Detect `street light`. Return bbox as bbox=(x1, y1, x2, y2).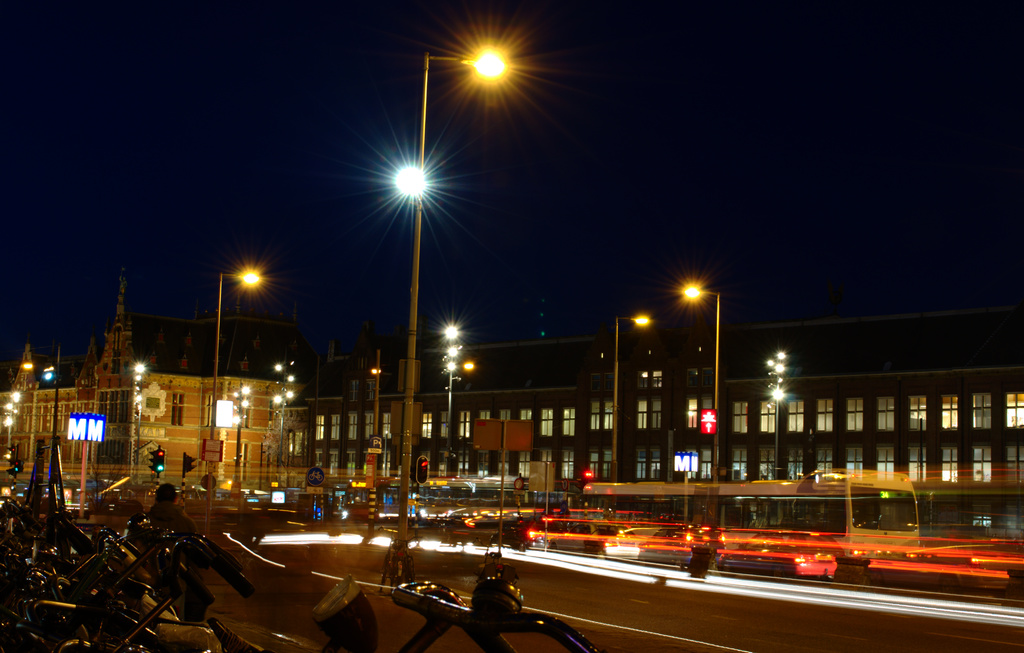
bbox=(204, 268, 266, 519).
